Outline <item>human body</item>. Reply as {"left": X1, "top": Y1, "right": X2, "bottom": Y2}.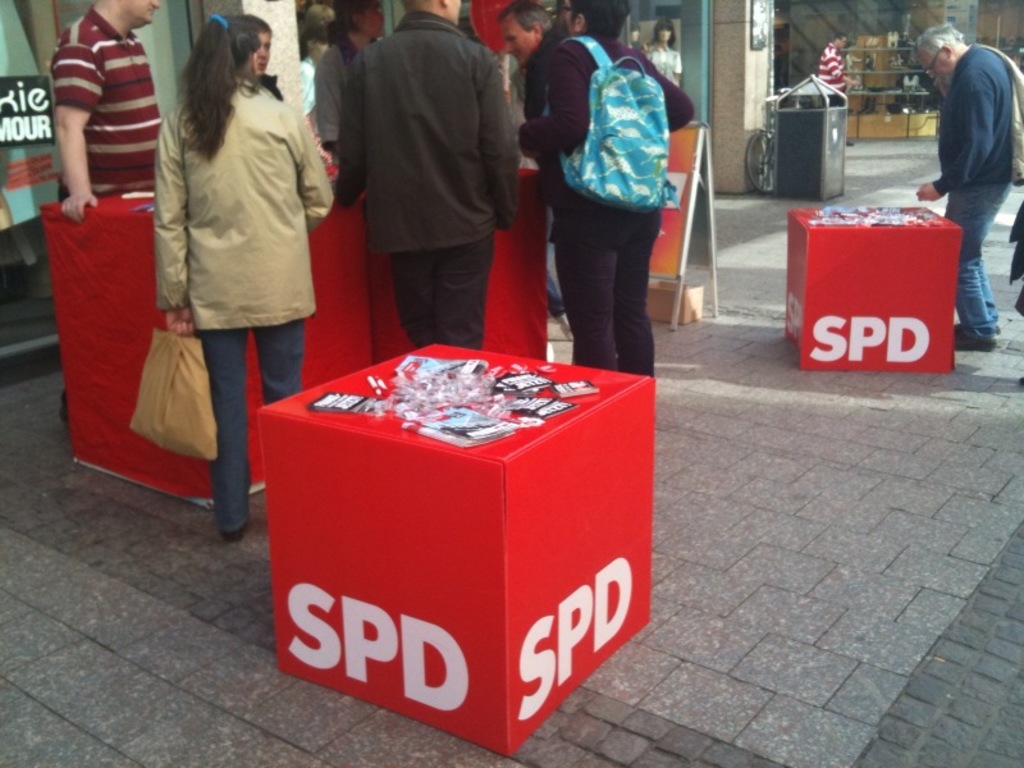
{"left": 643, "top": 18, "right": 680, "bottom": 90}.
